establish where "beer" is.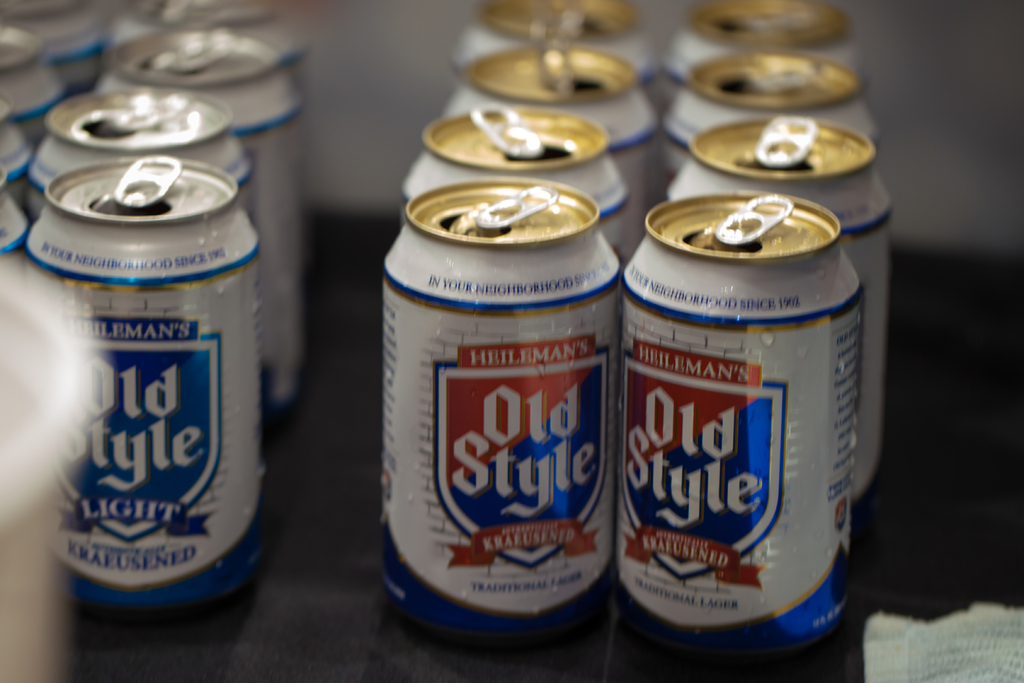
Established at {"x1": 0, "y1": 19, "x2": 83, "y2": 133}.
